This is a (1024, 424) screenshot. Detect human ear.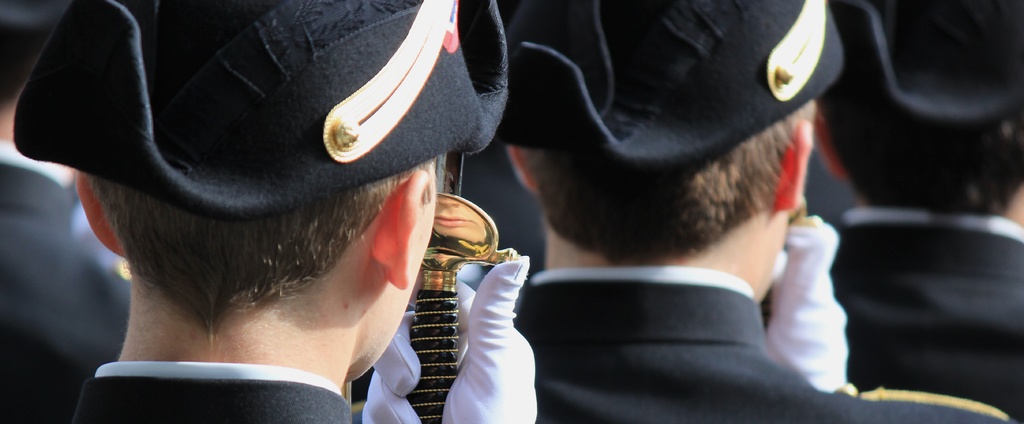
l=504, t=143, r=540, b=195.
